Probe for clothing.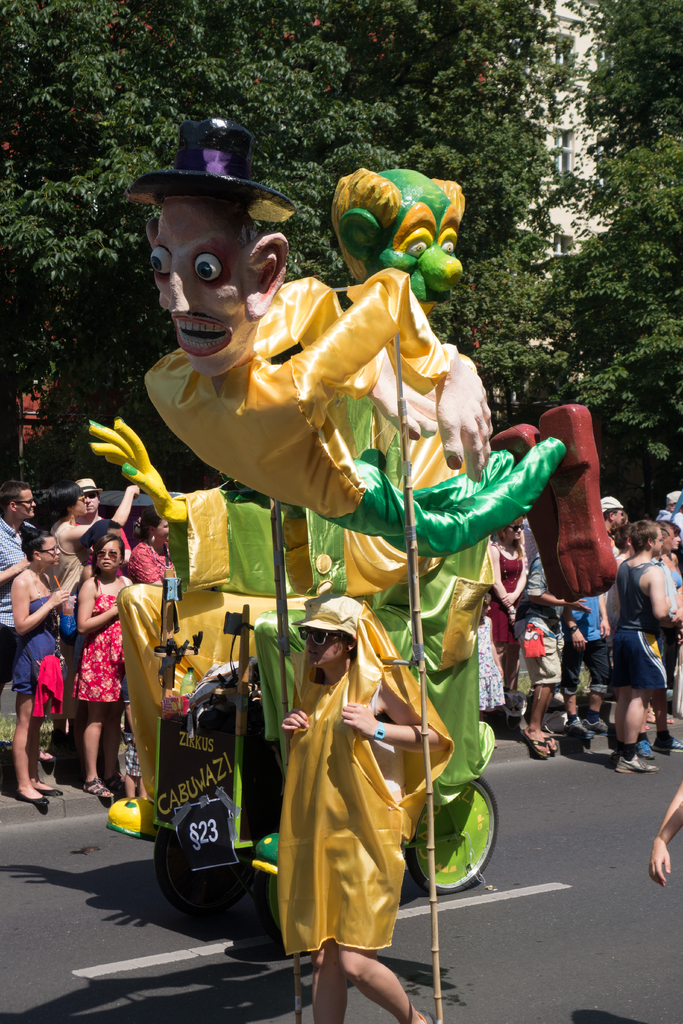
Probe result: 566:595:602:629.
